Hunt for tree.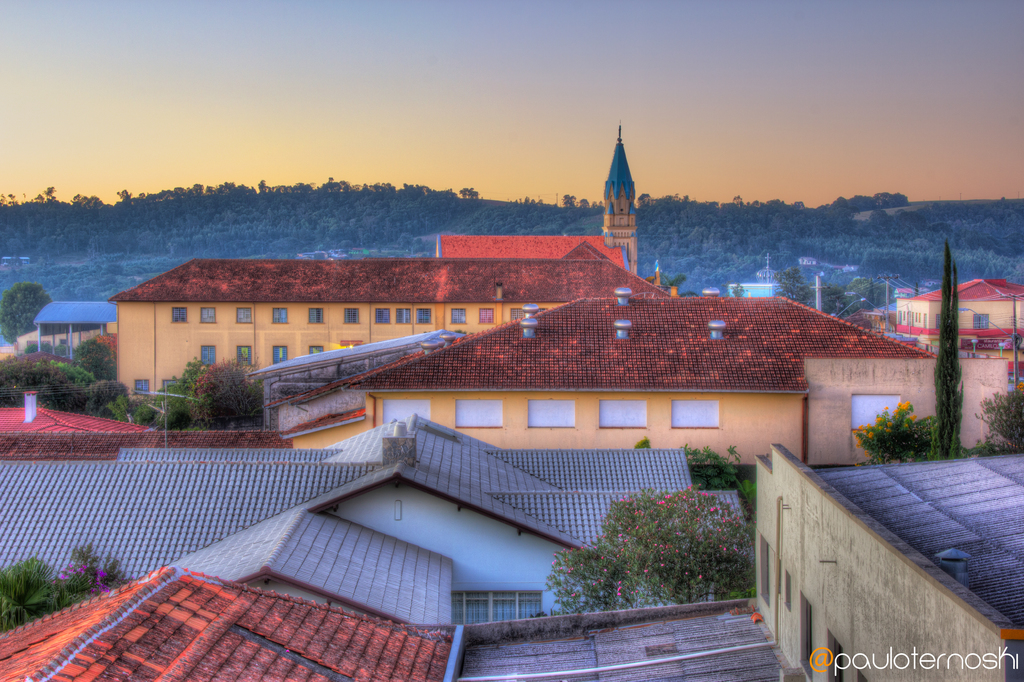
Hunted down at 773/265/813/306.
